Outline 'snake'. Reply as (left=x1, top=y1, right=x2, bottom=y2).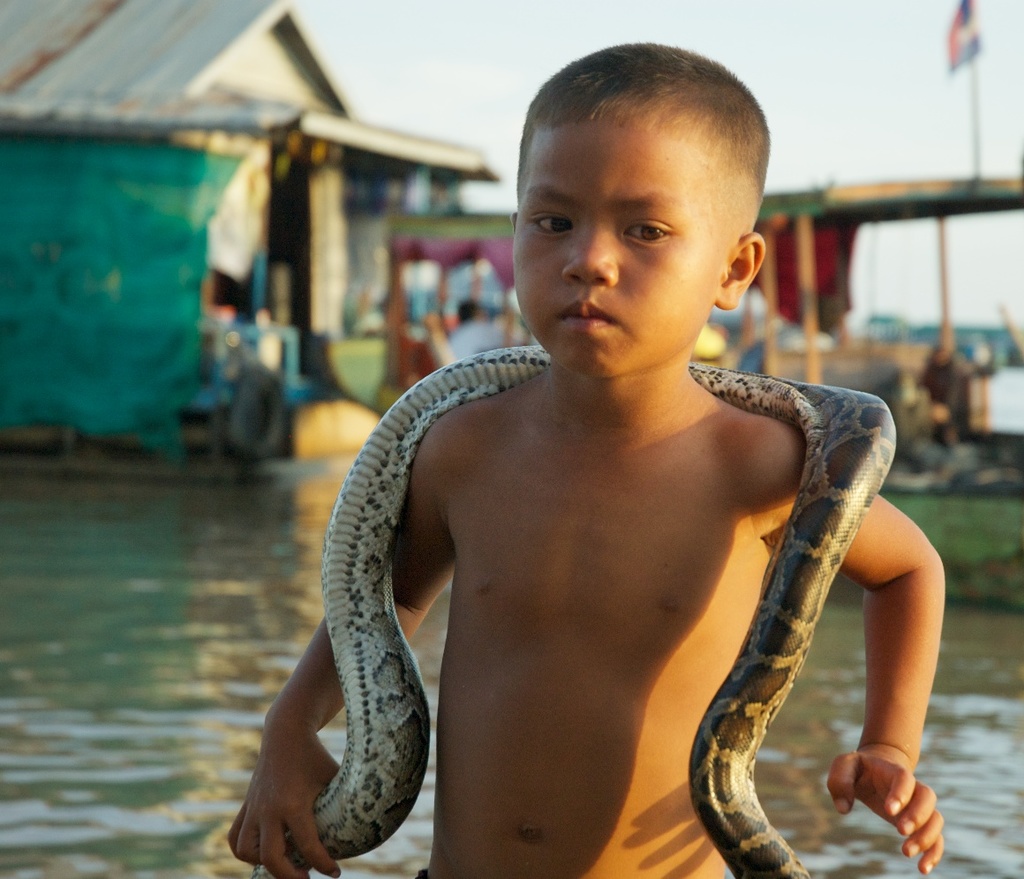
(left=252, top=342, right=896, bottom=878).
